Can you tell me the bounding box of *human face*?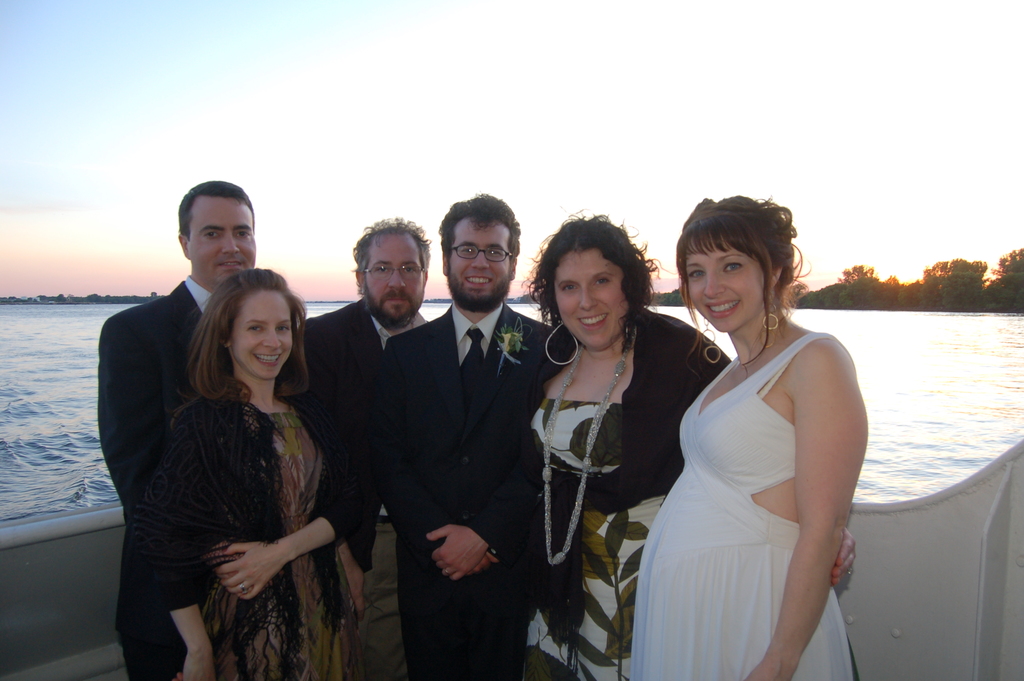
pyautogui.locateOnScreen(363, 238, 424, 319).
